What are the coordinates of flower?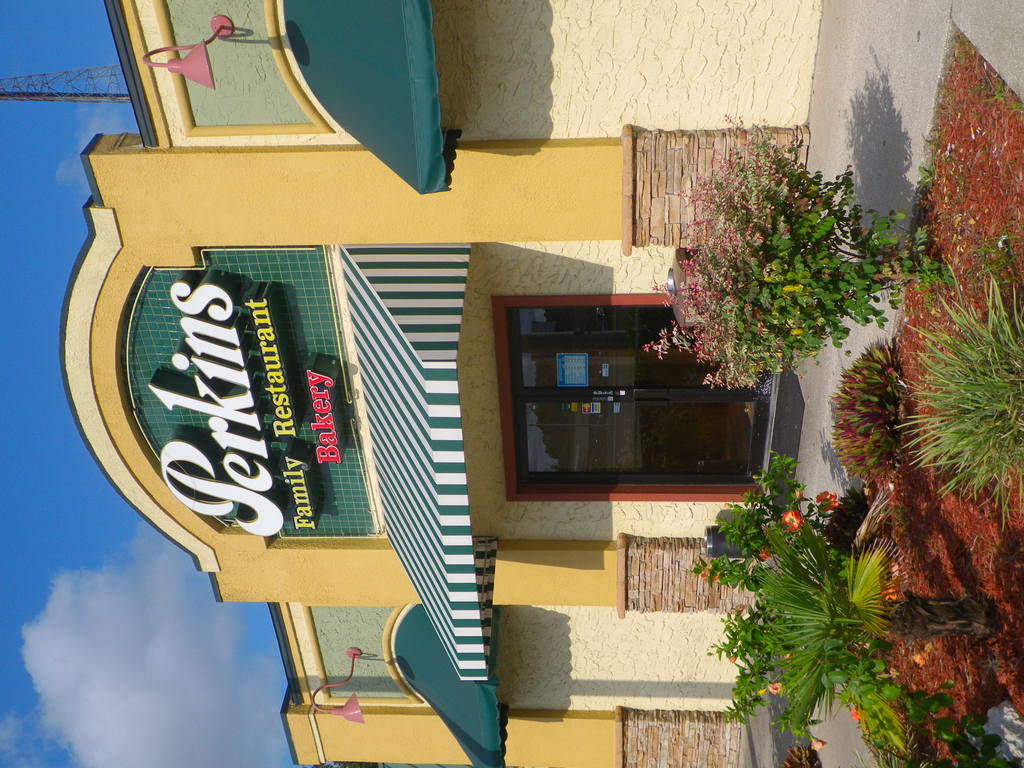
l=756, t=546, r=771, b=560.
